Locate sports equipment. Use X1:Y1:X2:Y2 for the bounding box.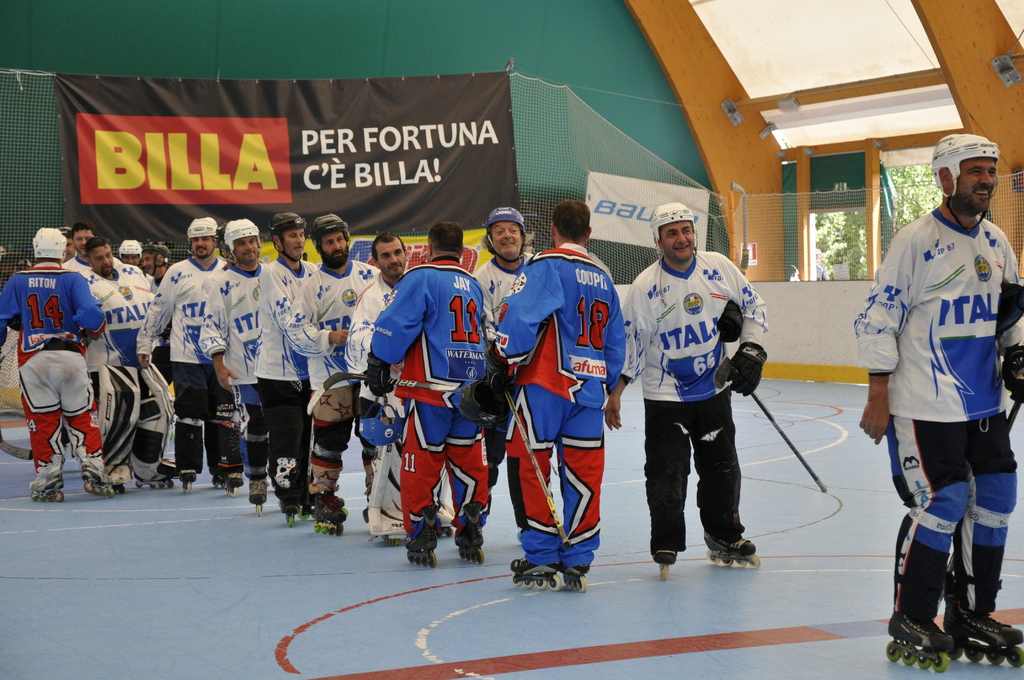
187:216:216:259.
